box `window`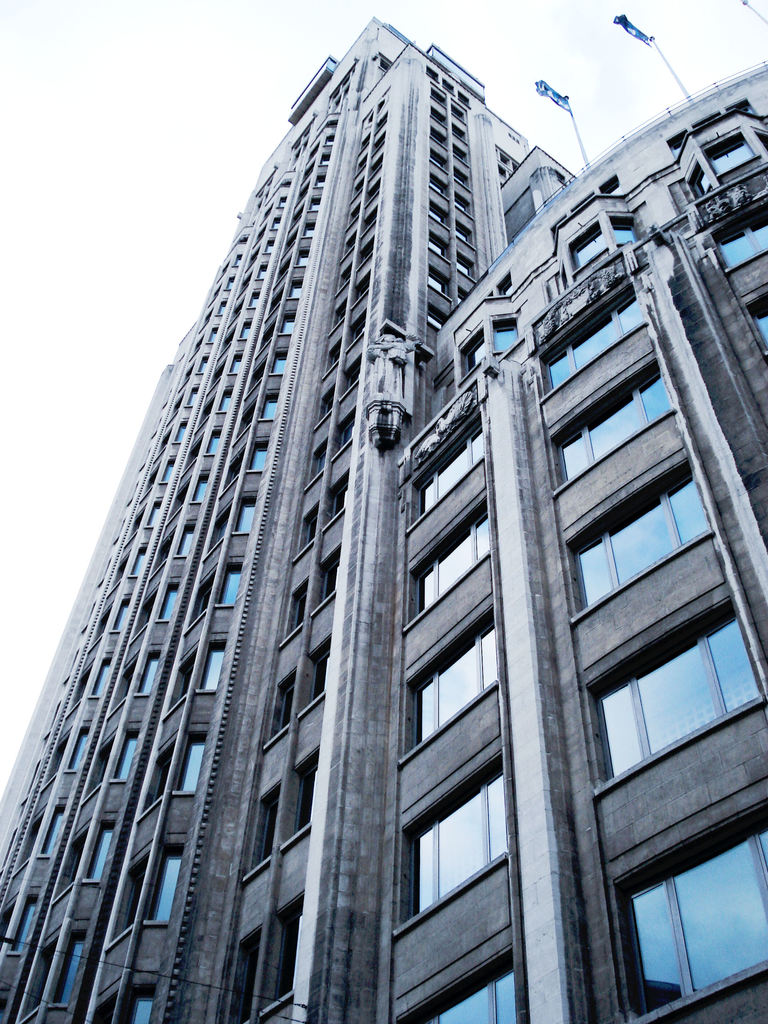
{"left": 576, "top": 224, "right": 607, "bottom": 262}
